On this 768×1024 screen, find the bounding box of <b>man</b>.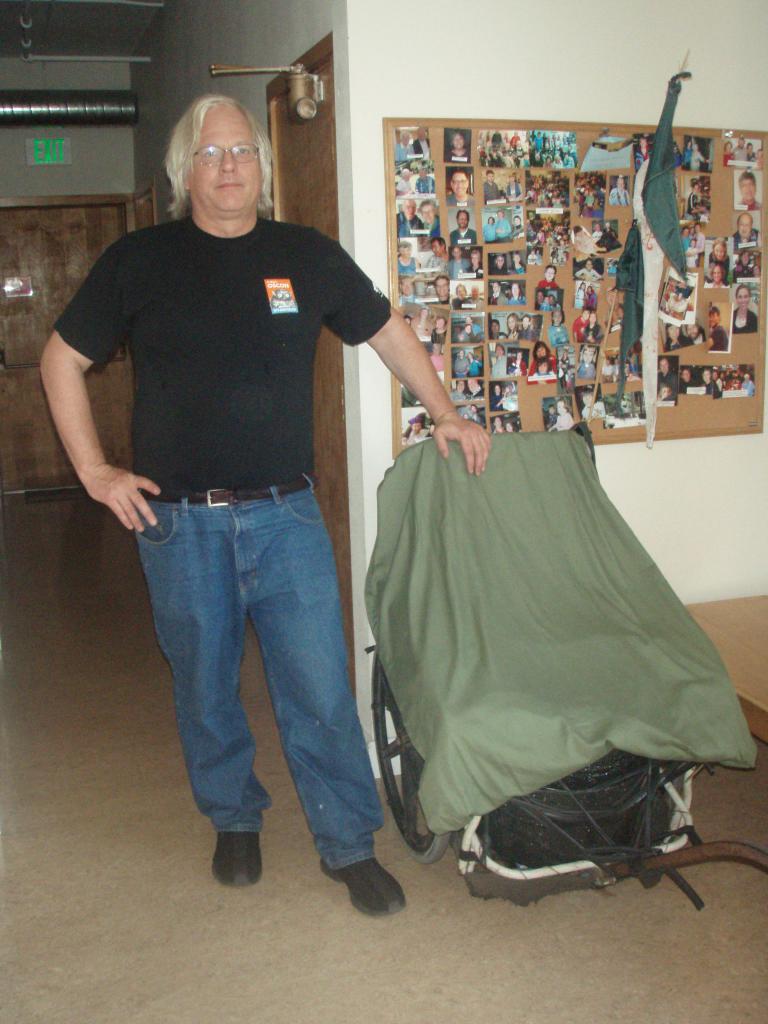
Bounding box: 454:316:483:339.
